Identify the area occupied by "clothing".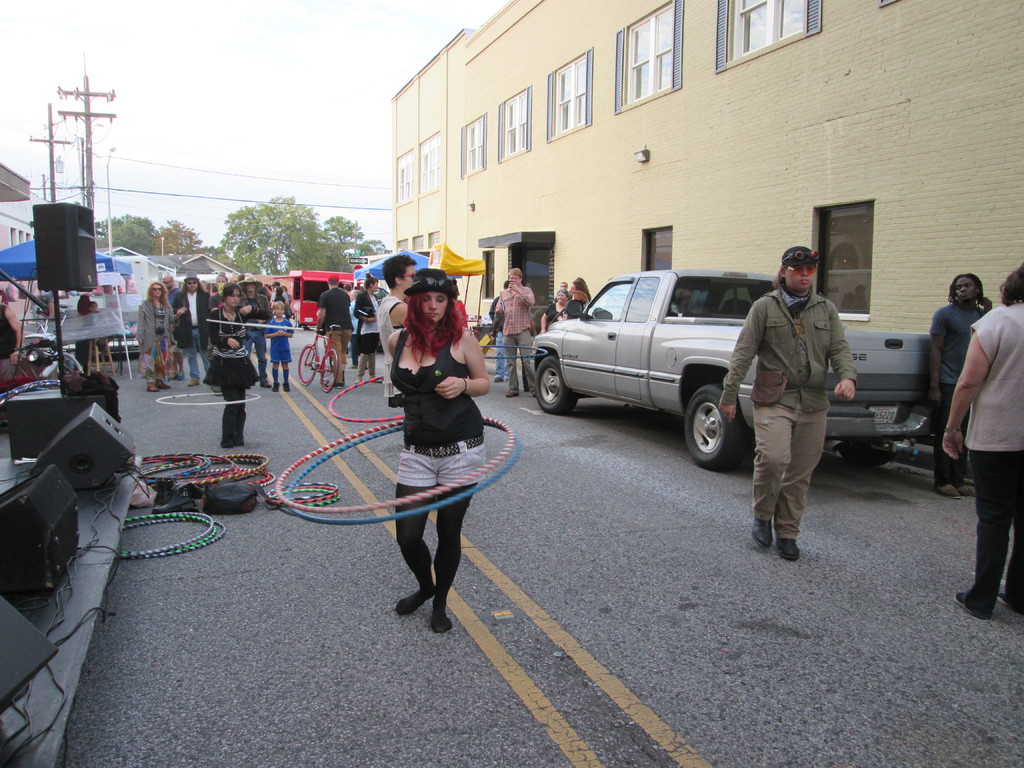
Area: 372/298/412/410.
